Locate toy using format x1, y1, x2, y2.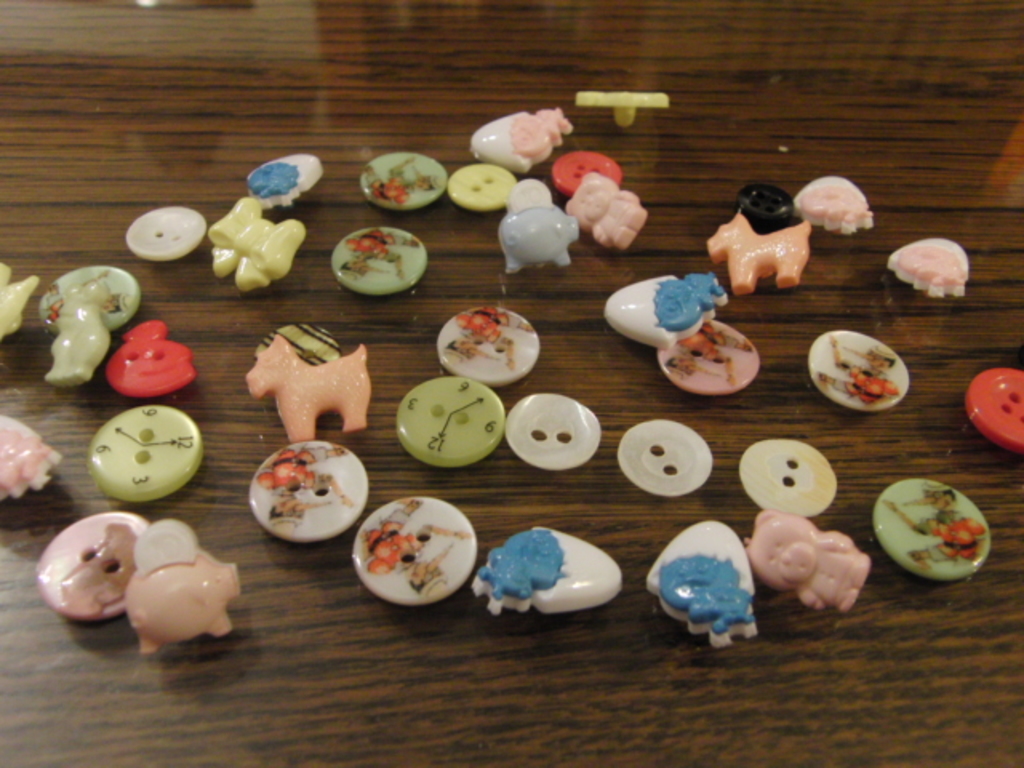
568, 170, 653, 250.
